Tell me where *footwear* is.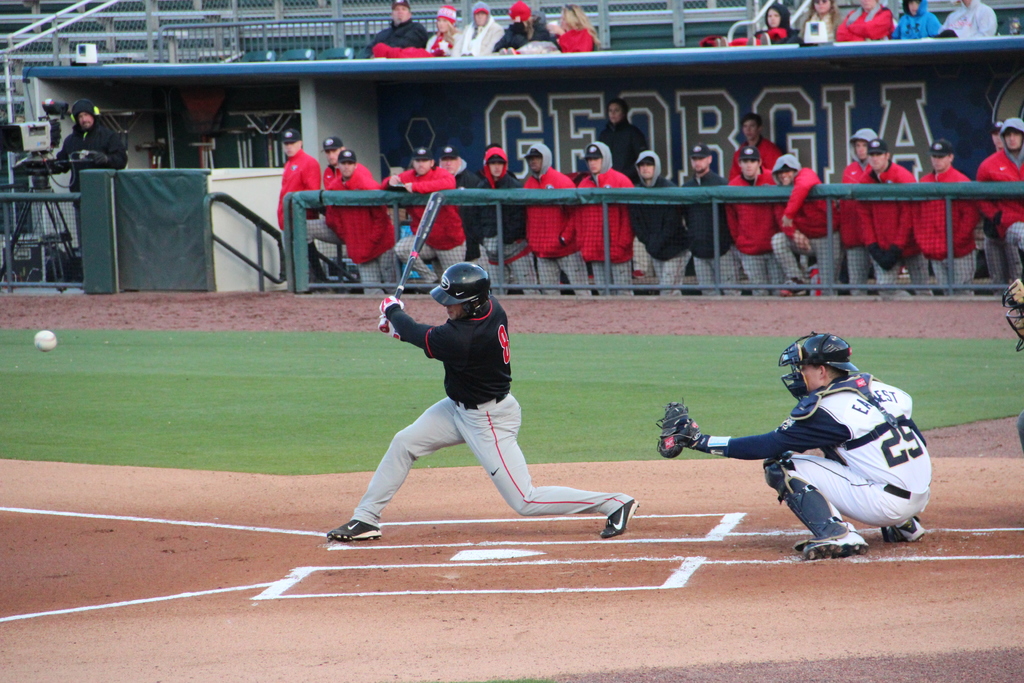
*footwear* is at 598 499 639 544.
